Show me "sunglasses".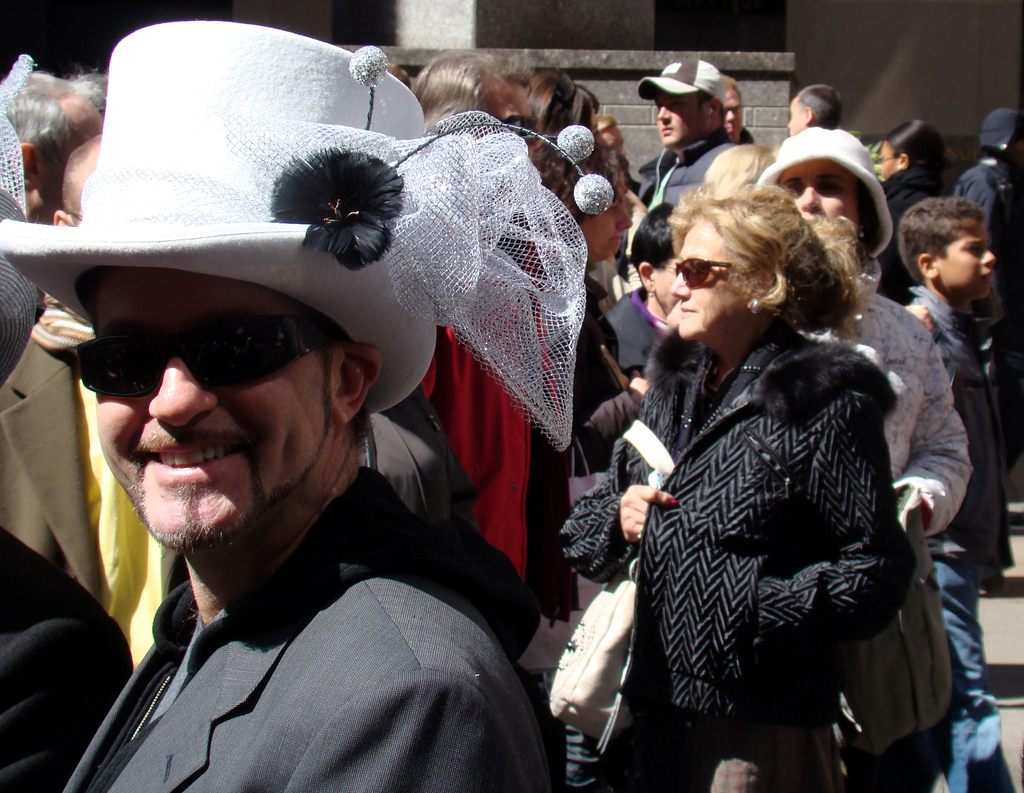
"sunglasses" is here: Rect(67, 315, 342, 399).
